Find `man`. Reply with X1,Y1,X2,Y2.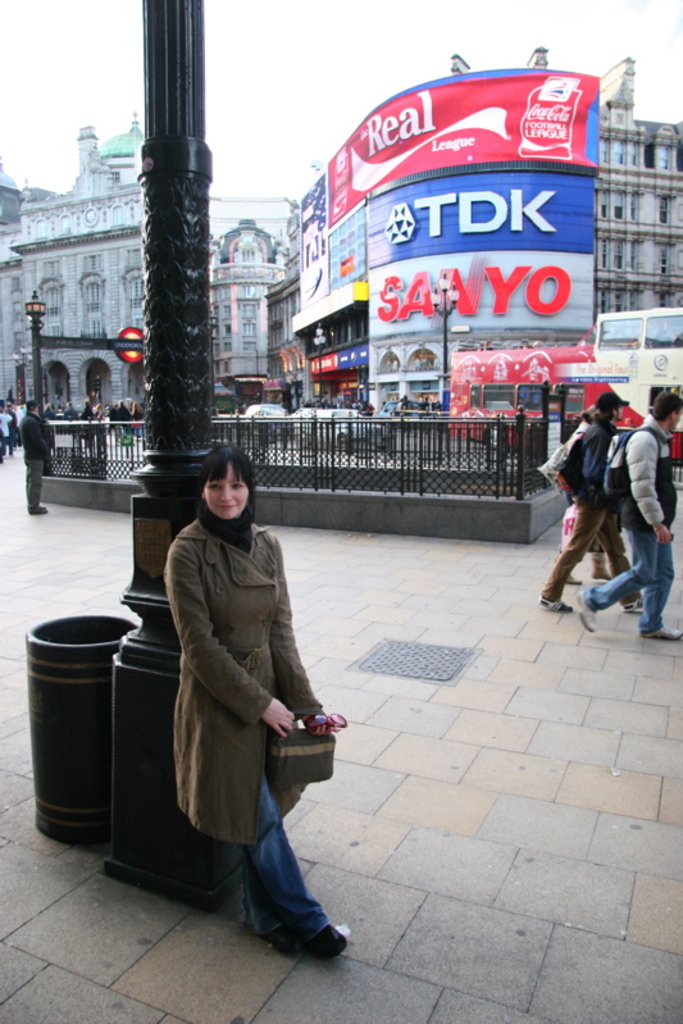
17,397,47,514.
